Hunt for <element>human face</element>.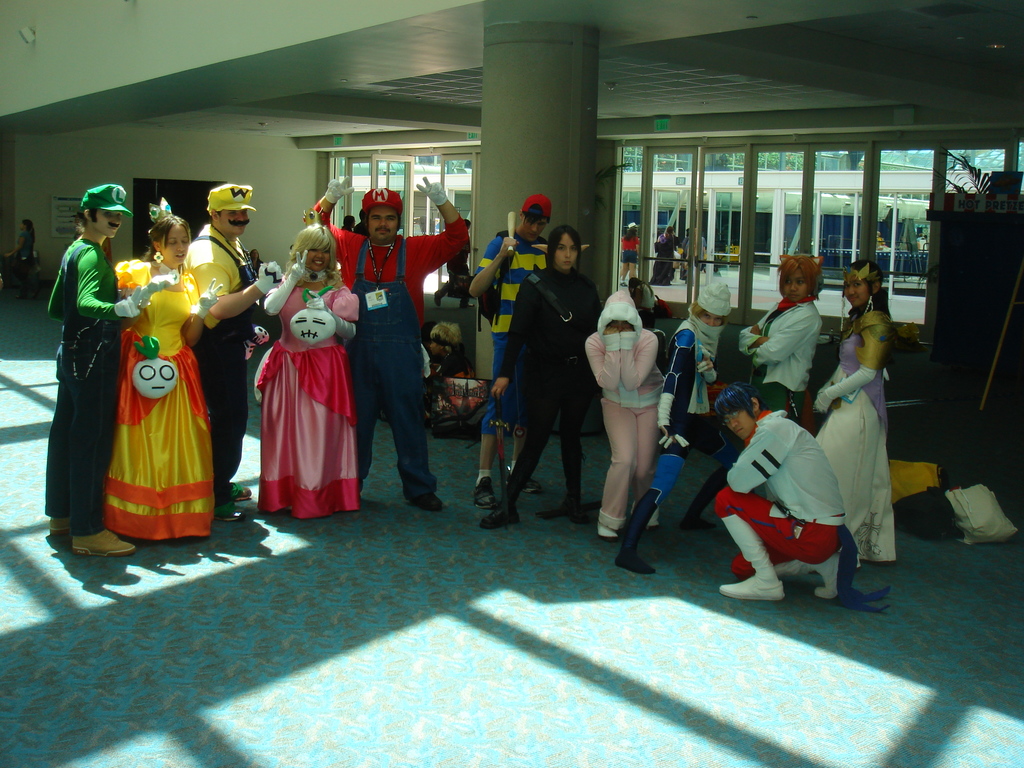
Hunted down at Rect(369, 205, 401, 241).
